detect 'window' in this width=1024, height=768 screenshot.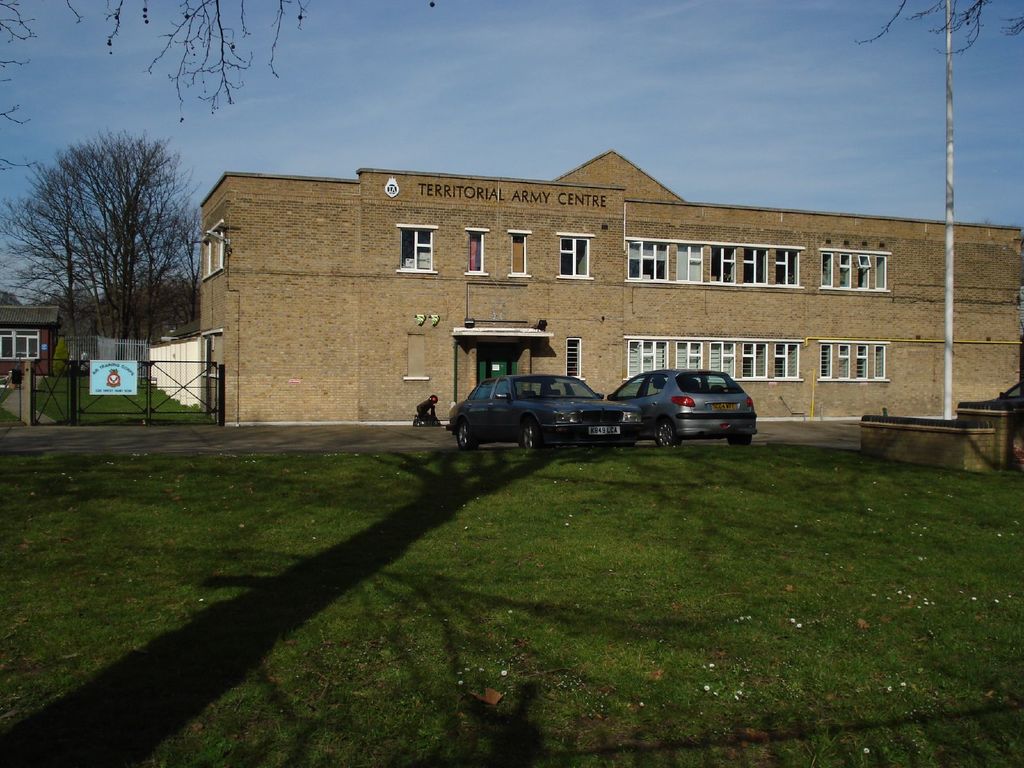
Detection: [508, 228, 532, 276].
